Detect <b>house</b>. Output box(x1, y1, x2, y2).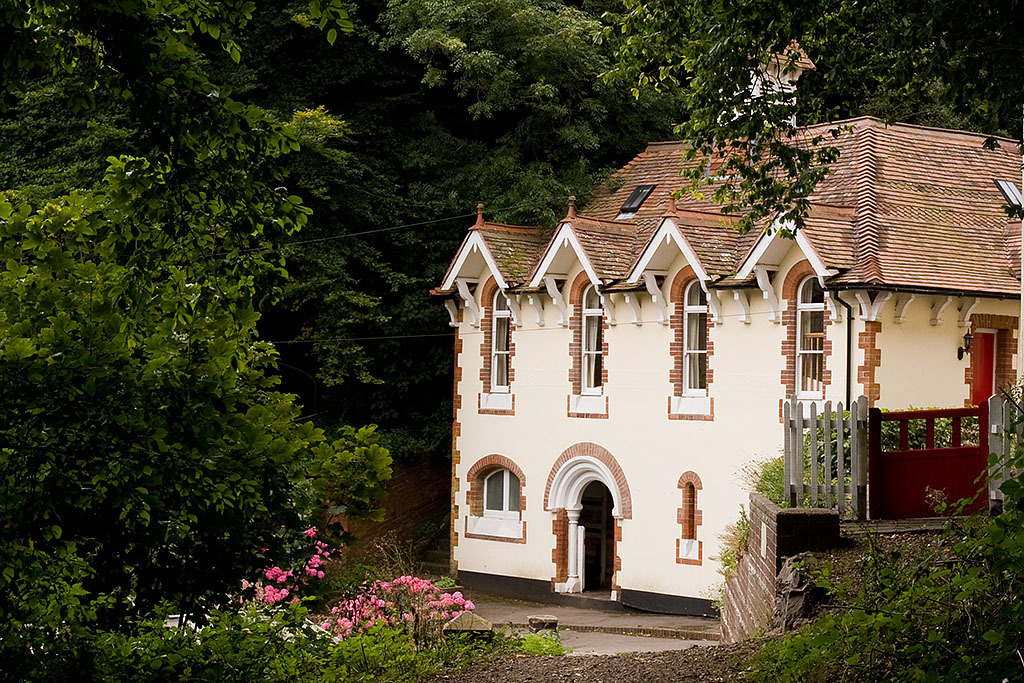
box(438, 114, 933, 611).
